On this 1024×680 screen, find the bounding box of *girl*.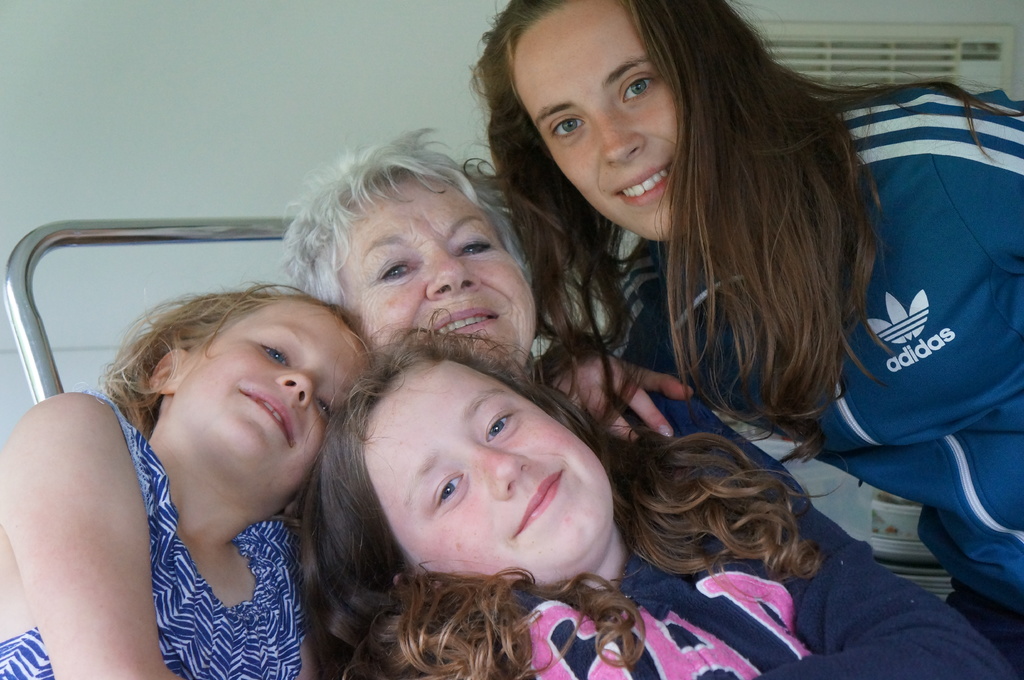
Bounding box: [x1=294, y1=305, x2=1023, y2=679].
